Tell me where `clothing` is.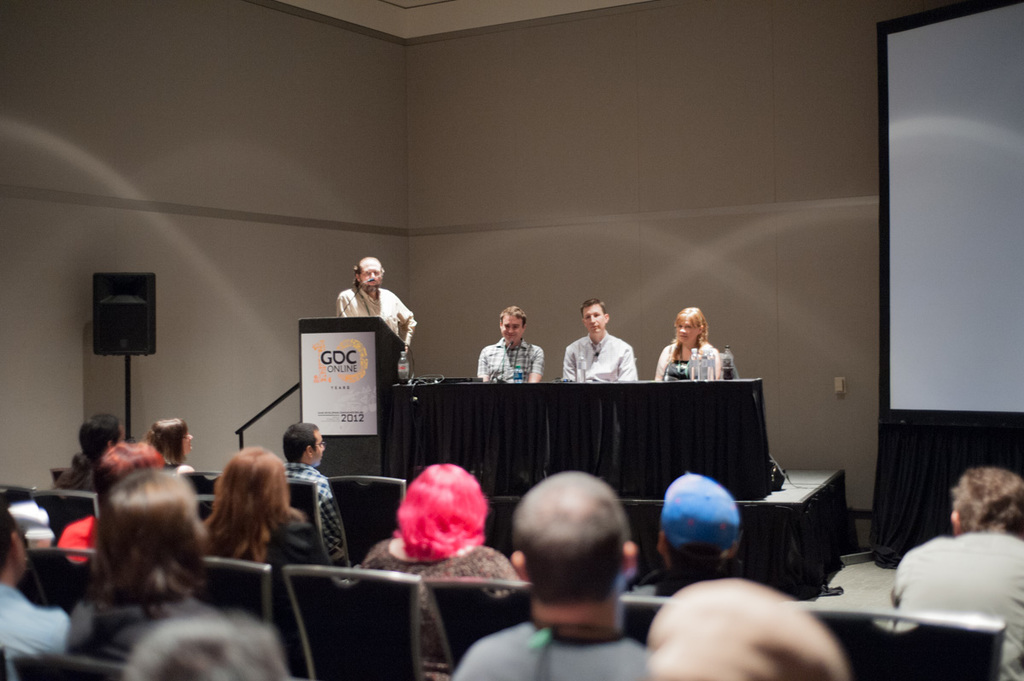
`clothing` is at crop(474, 338, 545, 382).
